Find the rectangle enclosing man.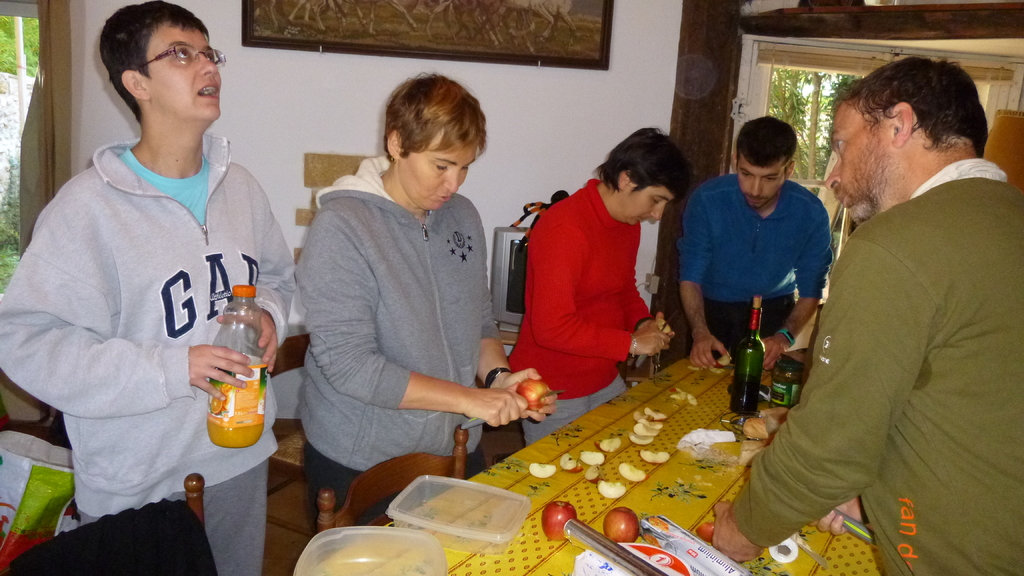
[x1=0, y1=0, x2=296, y2=575].
